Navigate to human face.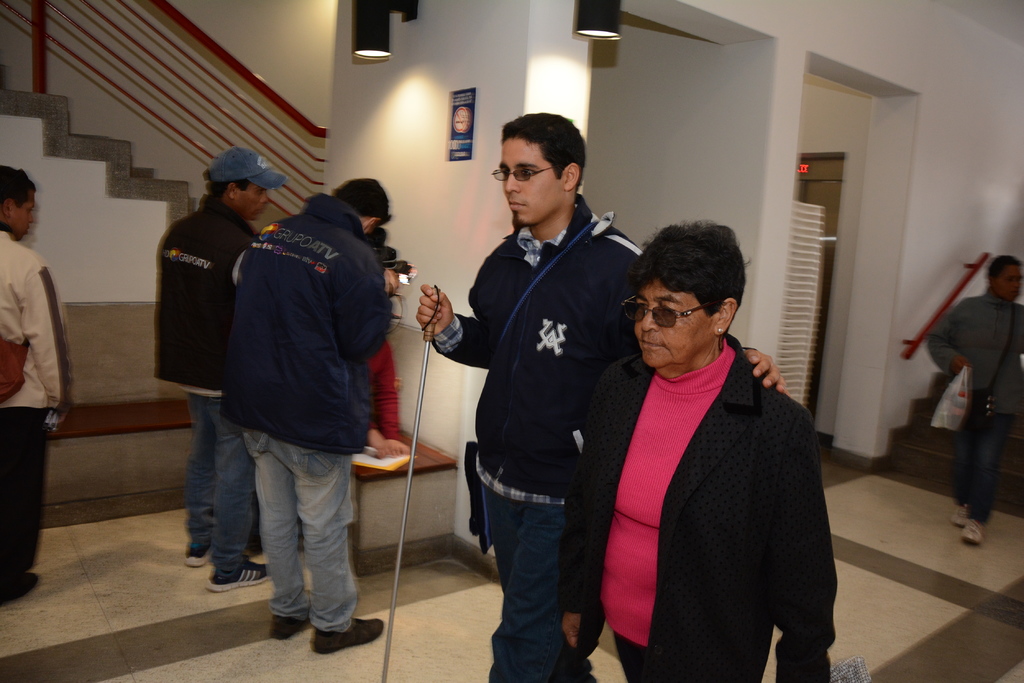
Navigation target: (239, 178, 271, 221).
